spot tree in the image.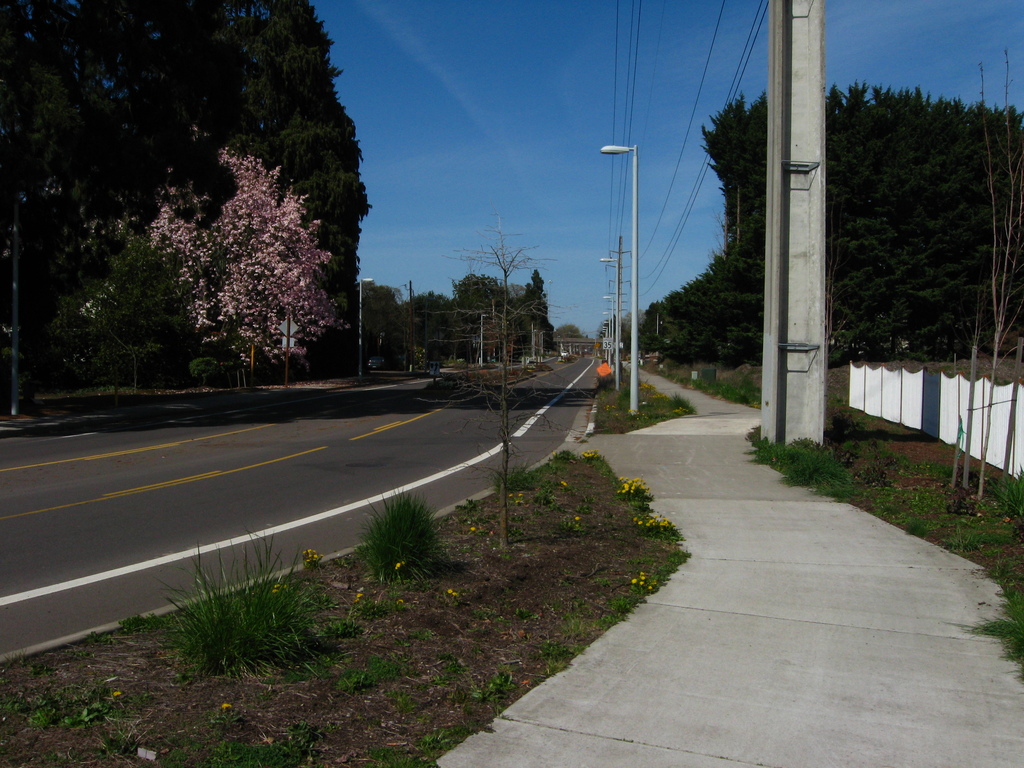
tree found at {"left": 163, "top": 148, "right": 333, "bottom": 389}.
